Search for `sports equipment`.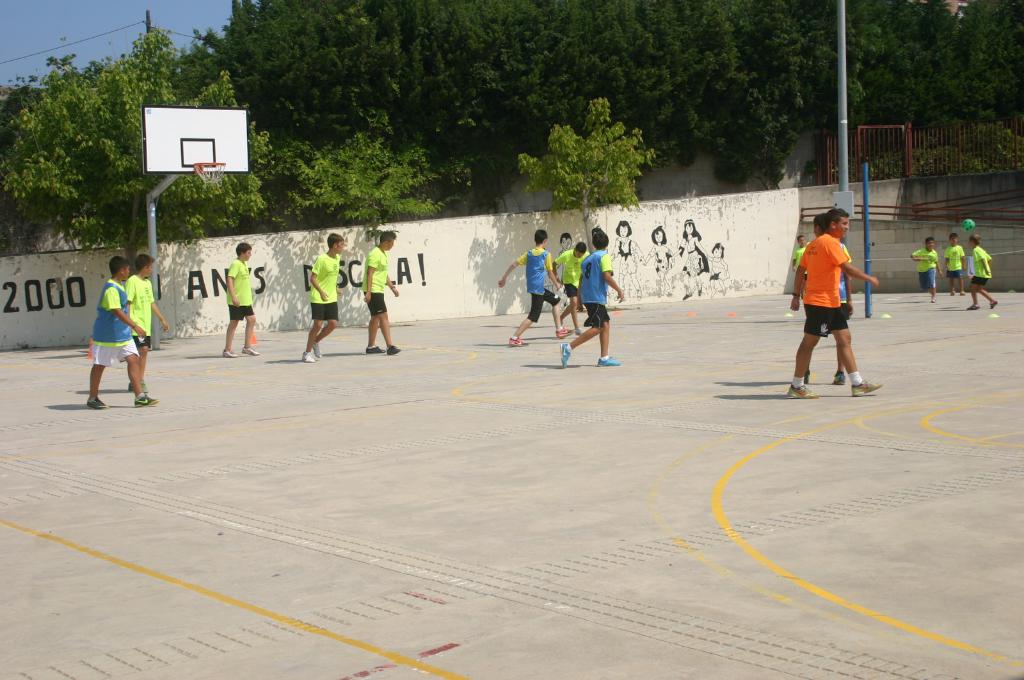
Found at <box>194,162,226,184</box>.
